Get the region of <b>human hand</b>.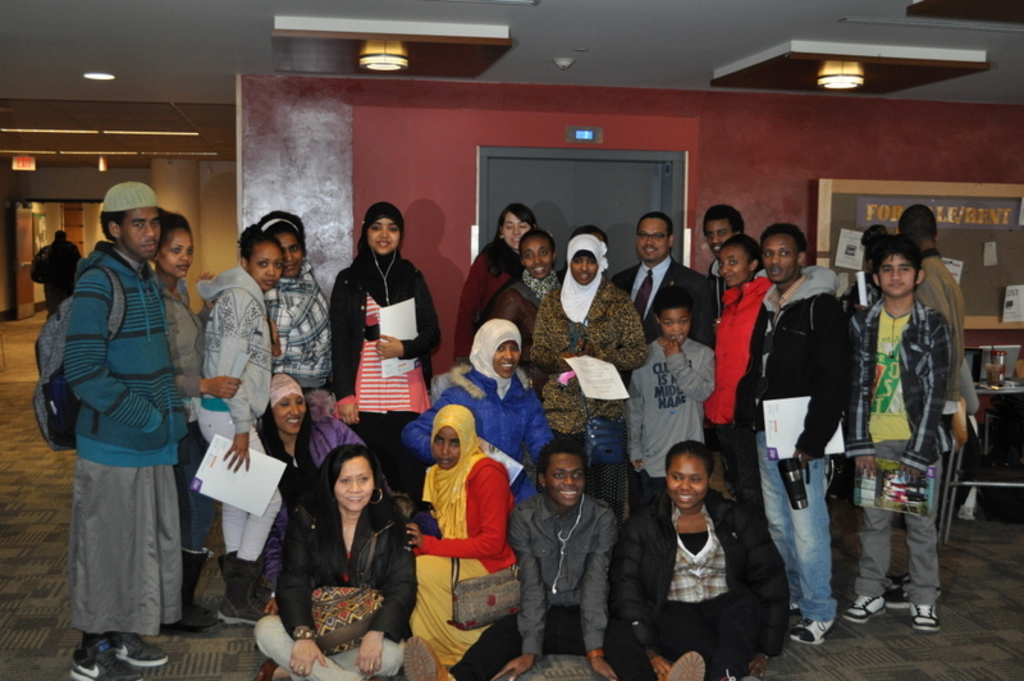
(x1=748, y1=658, x2=771, y2=680).
